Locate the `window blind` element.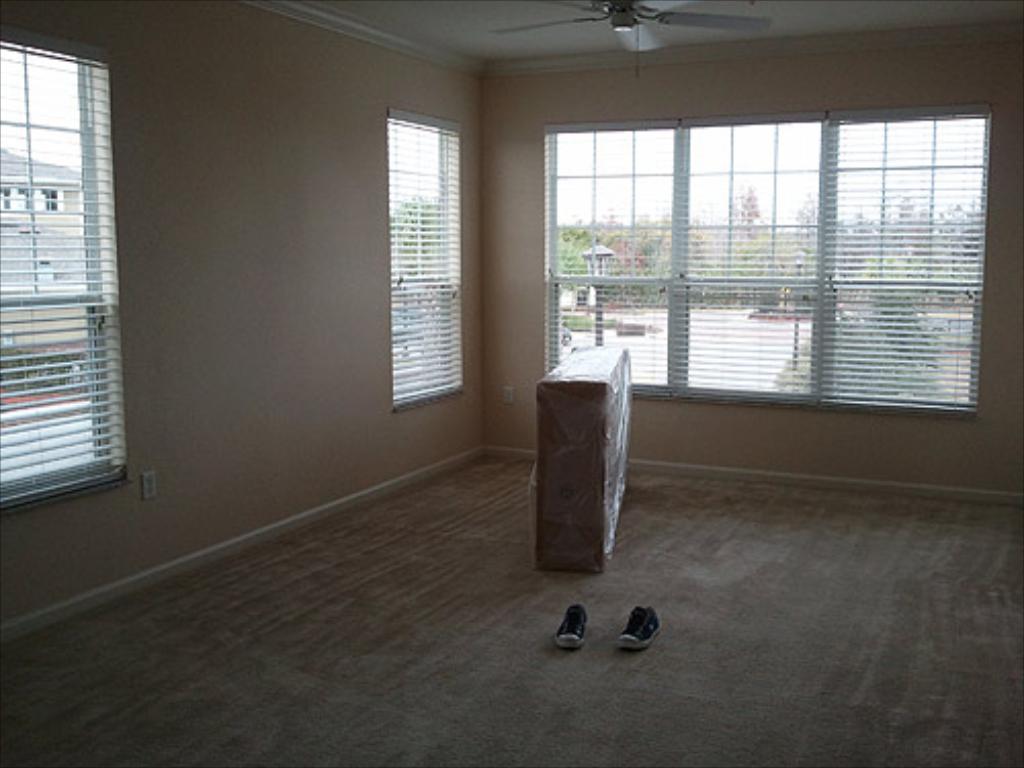
Element bbox: region(389, 106, 469, 414).
